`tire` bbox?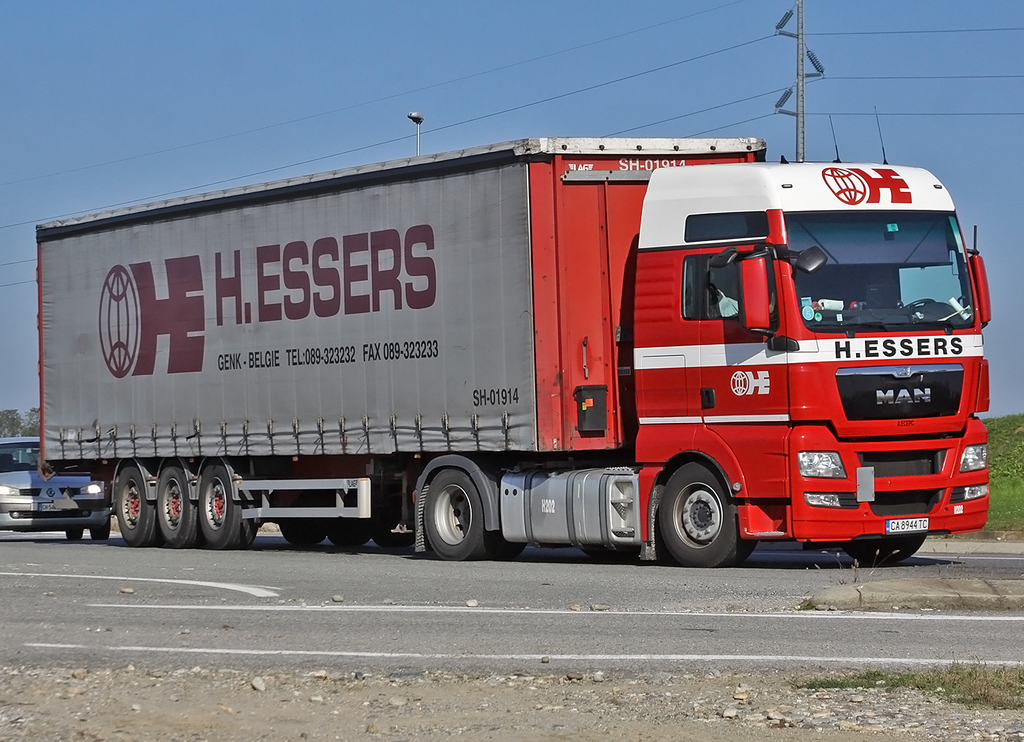
200:465:257:550
